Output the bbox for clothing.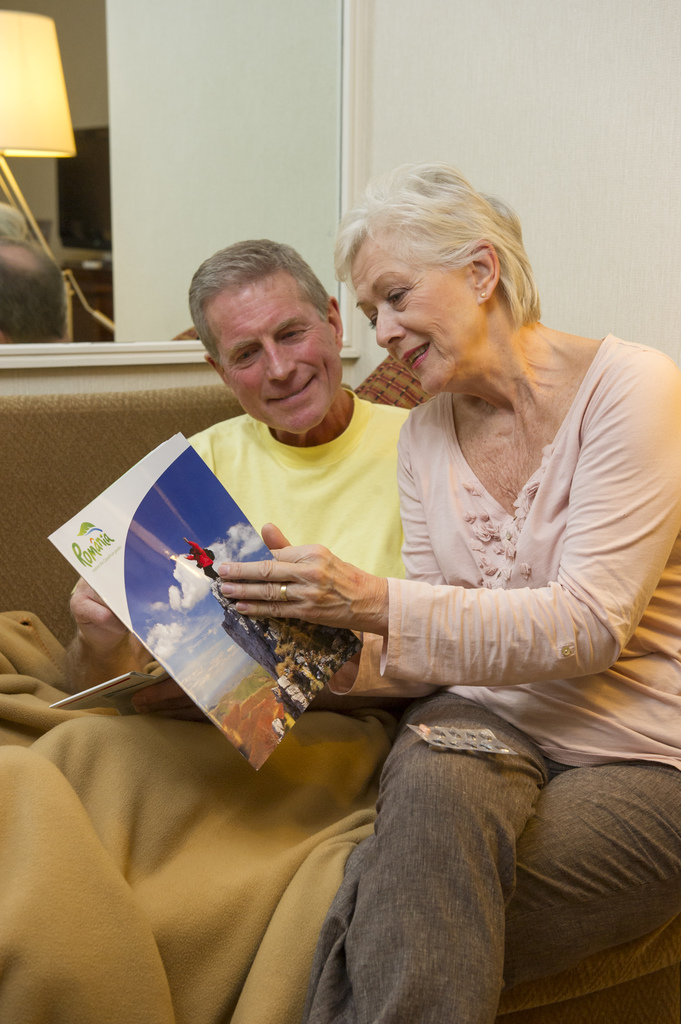
(299,335,680,1023).
